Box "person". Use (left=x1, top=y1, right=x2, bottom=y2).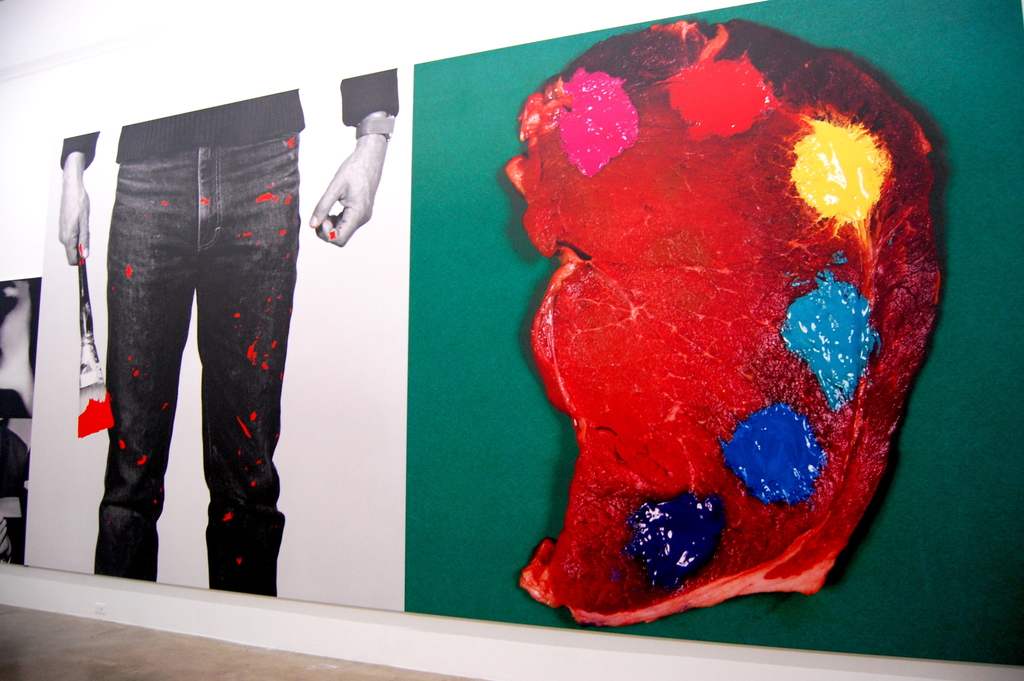
(left=56, top=97, right=399, bottom=590).
